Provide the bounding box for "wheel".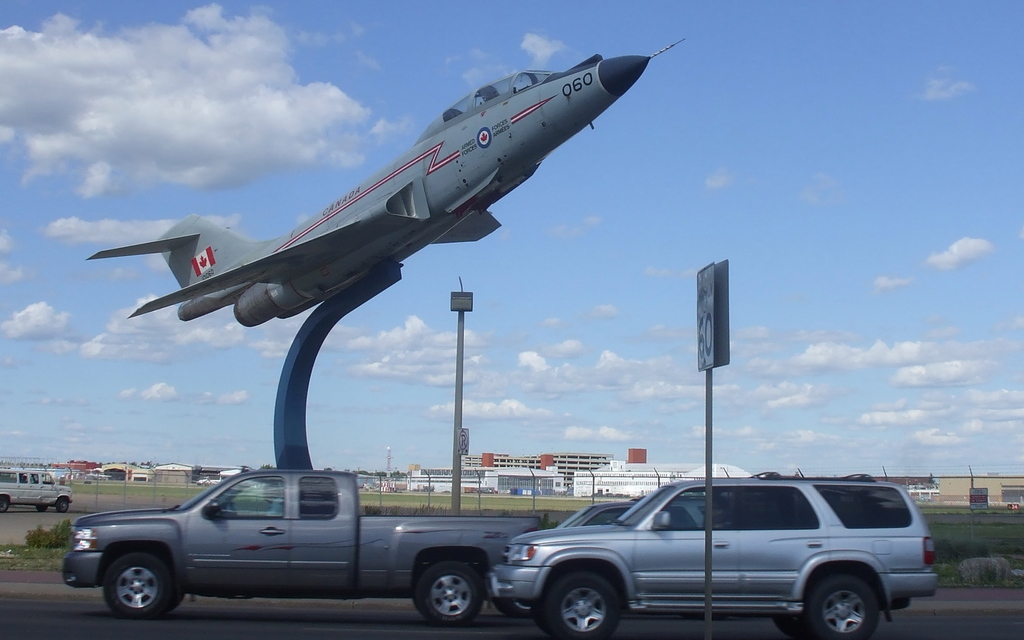
select_region(0, 495, 11, 512).
